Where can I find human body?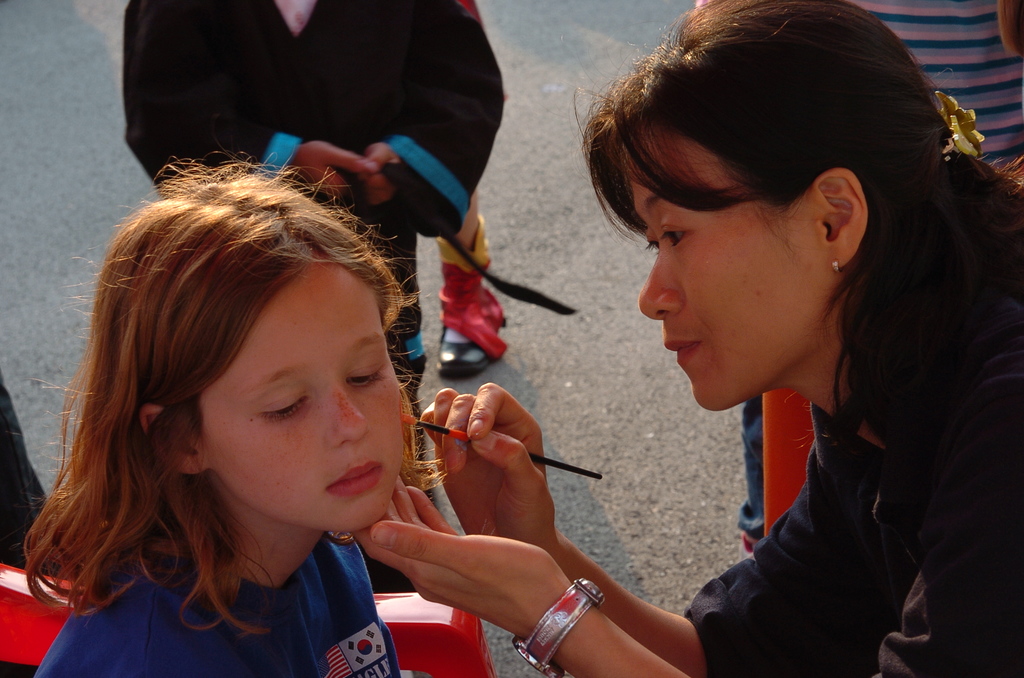
You can find it at (346, 0, 1023, 677).
